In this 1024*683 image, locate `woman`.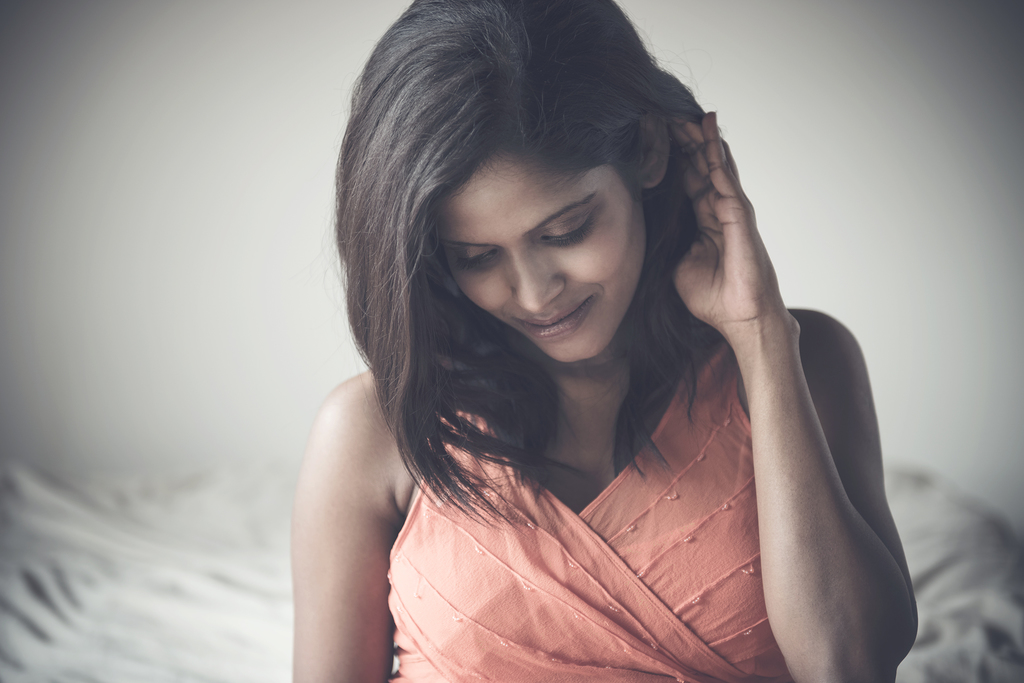
Bounding box: BBox(252, 0, 906, 682).
